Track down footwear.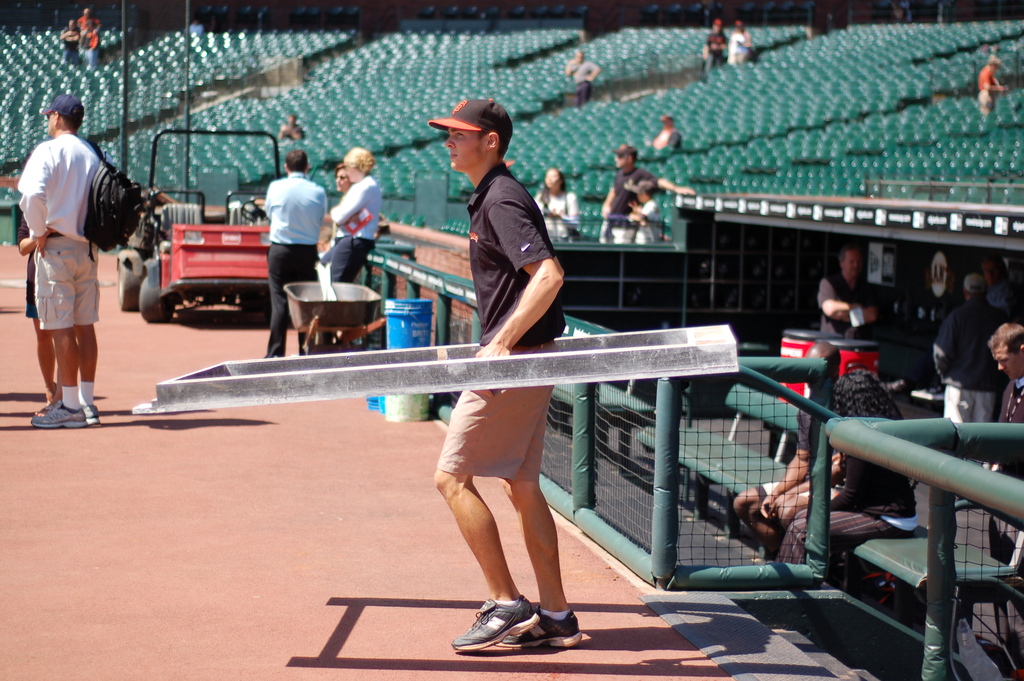
Tracked to box=[451, 600, 537, 648].
